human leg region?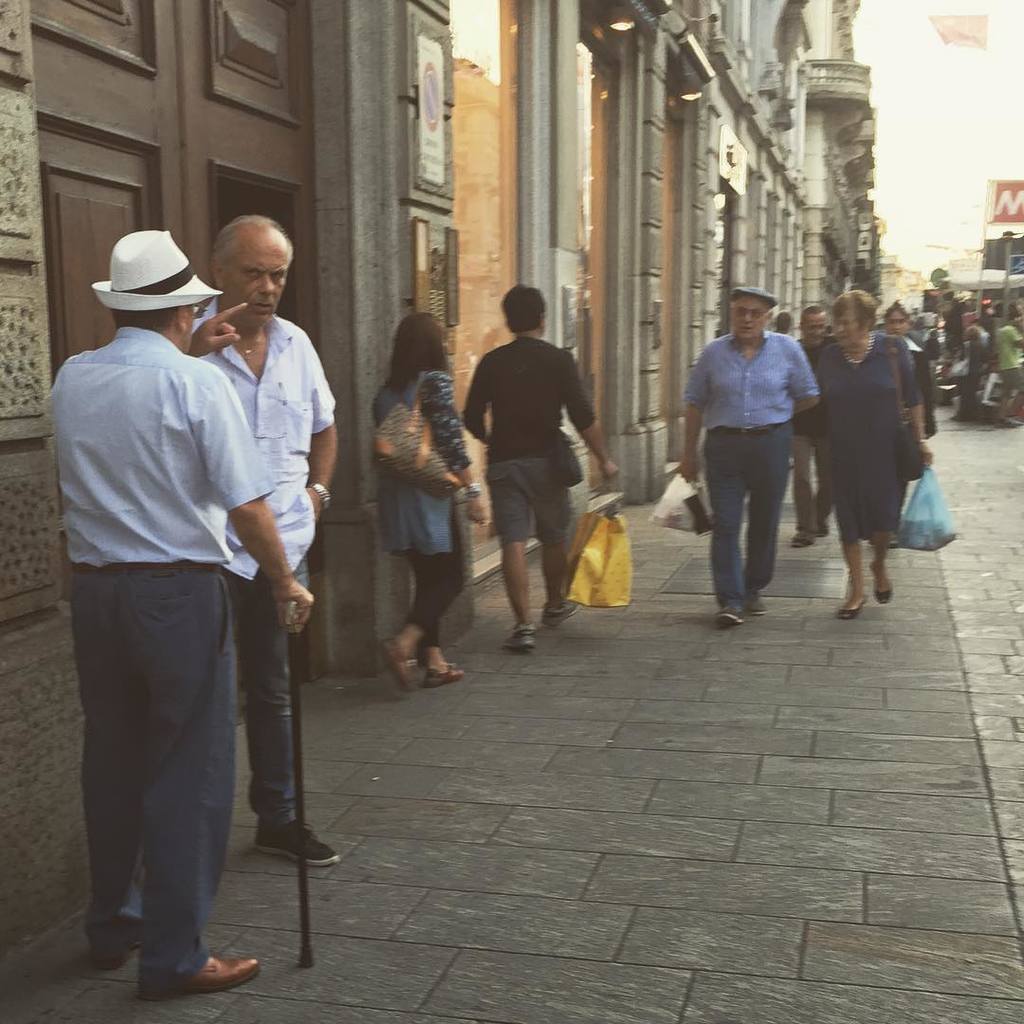
{"left": 90, "top": 567, "right": 143, "bottom": 960}
